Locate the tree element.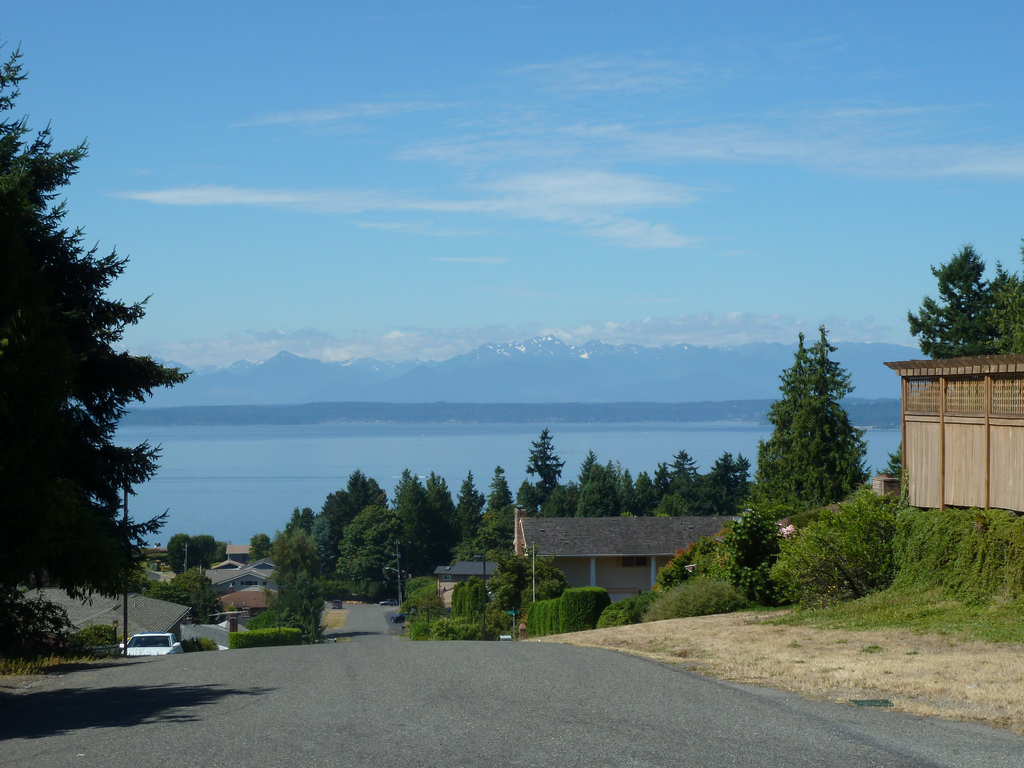
Element bbox: box(420, 470, 461, 566).
